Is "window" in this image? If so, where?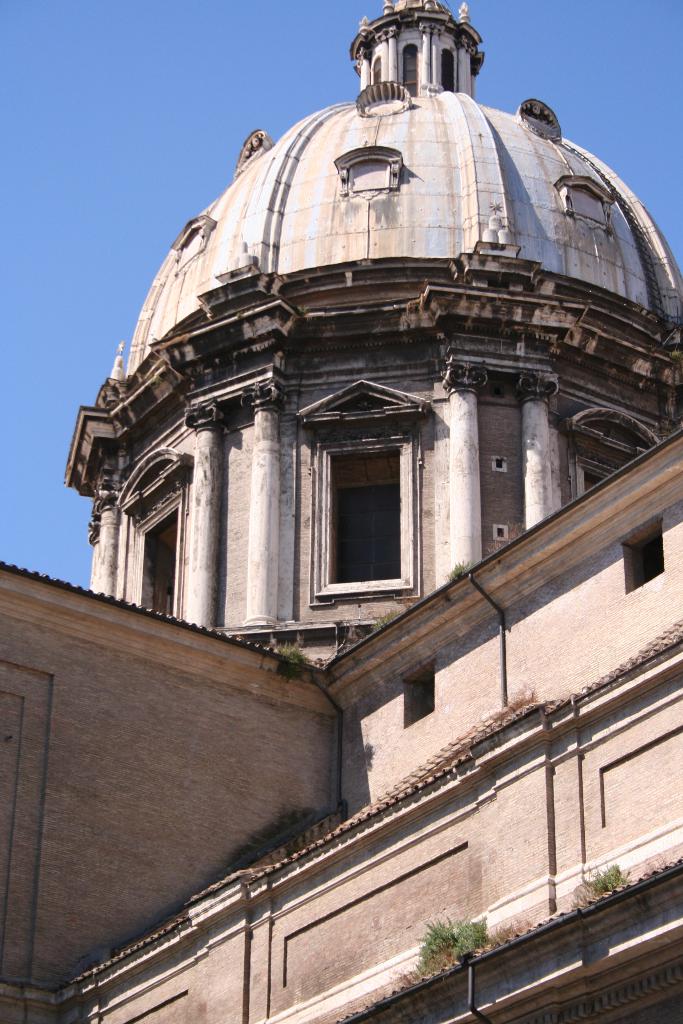
Yes, at box(141, 508, 179, 612).
